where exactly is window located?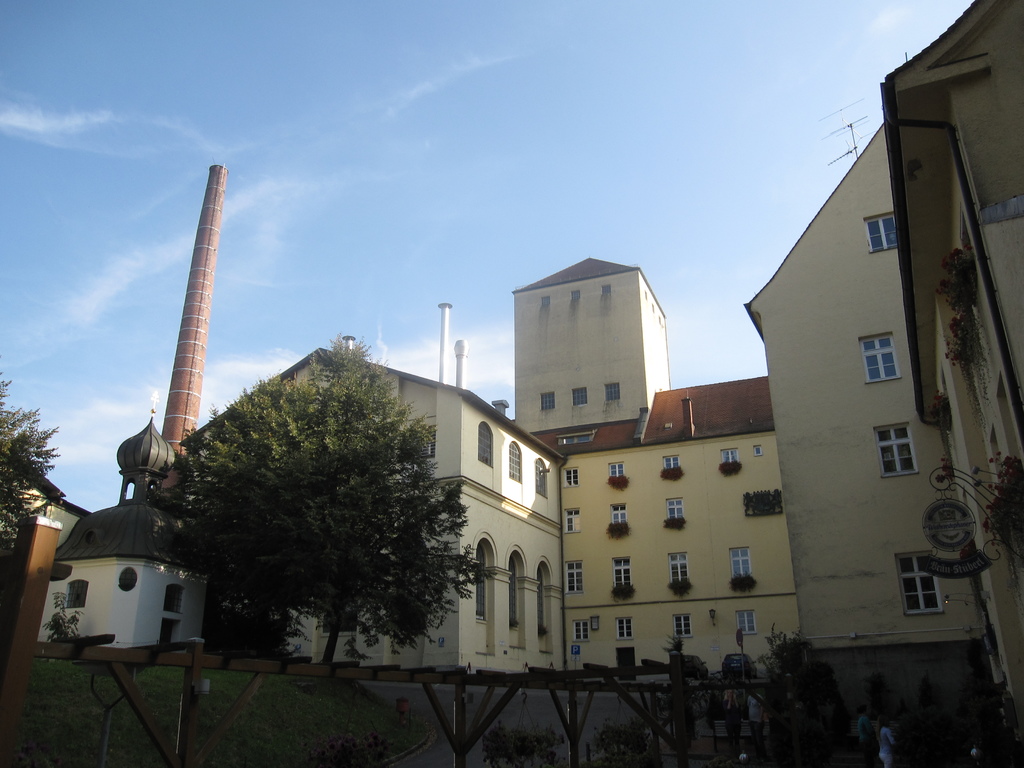
Its bounding box is (x1=874, y1=419, x2=920, y2=479).
